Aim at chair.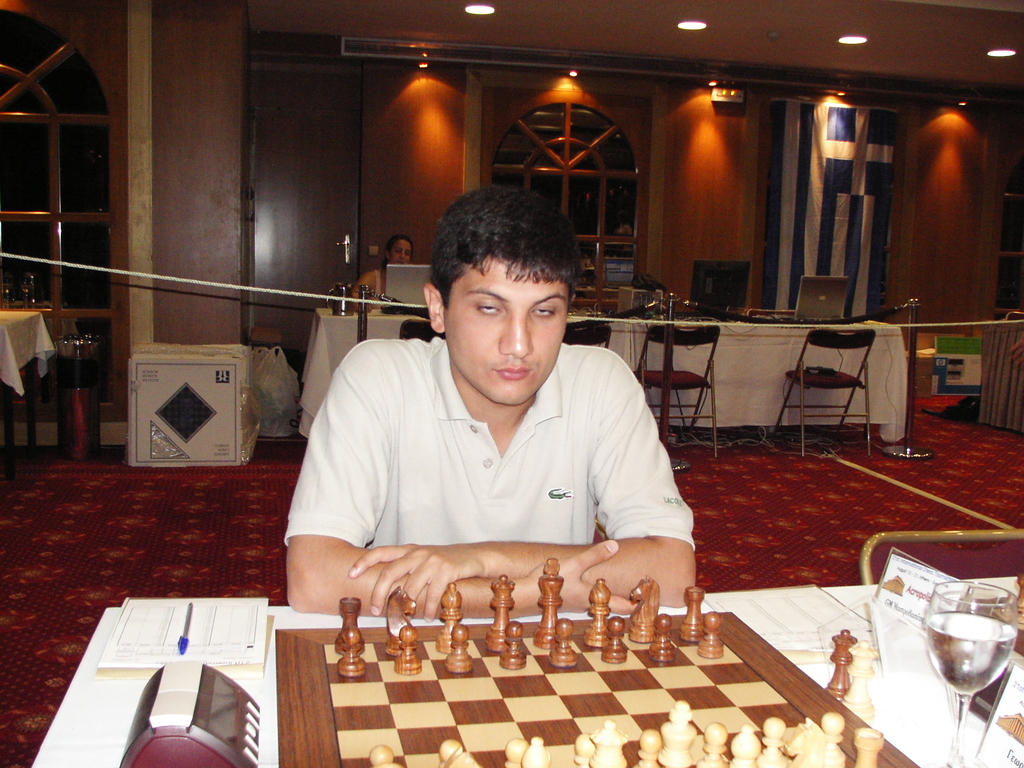
Aimed at bbox(763, 327, 875, 460).
